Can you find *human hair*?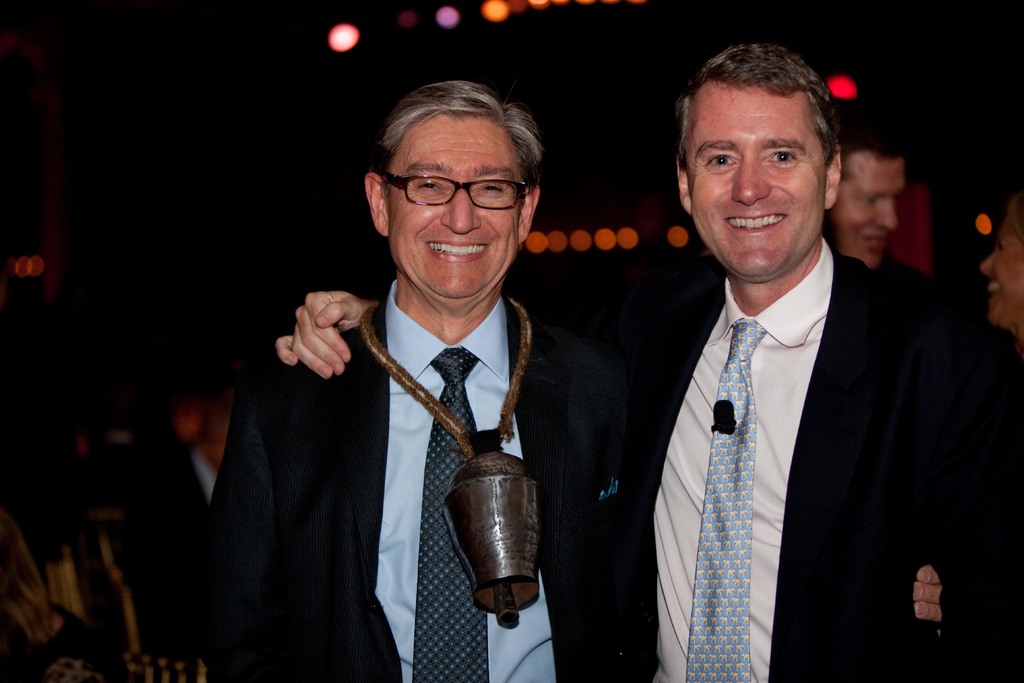
Yes, bounding box: <region>837, 119, 908, 279</region>.
